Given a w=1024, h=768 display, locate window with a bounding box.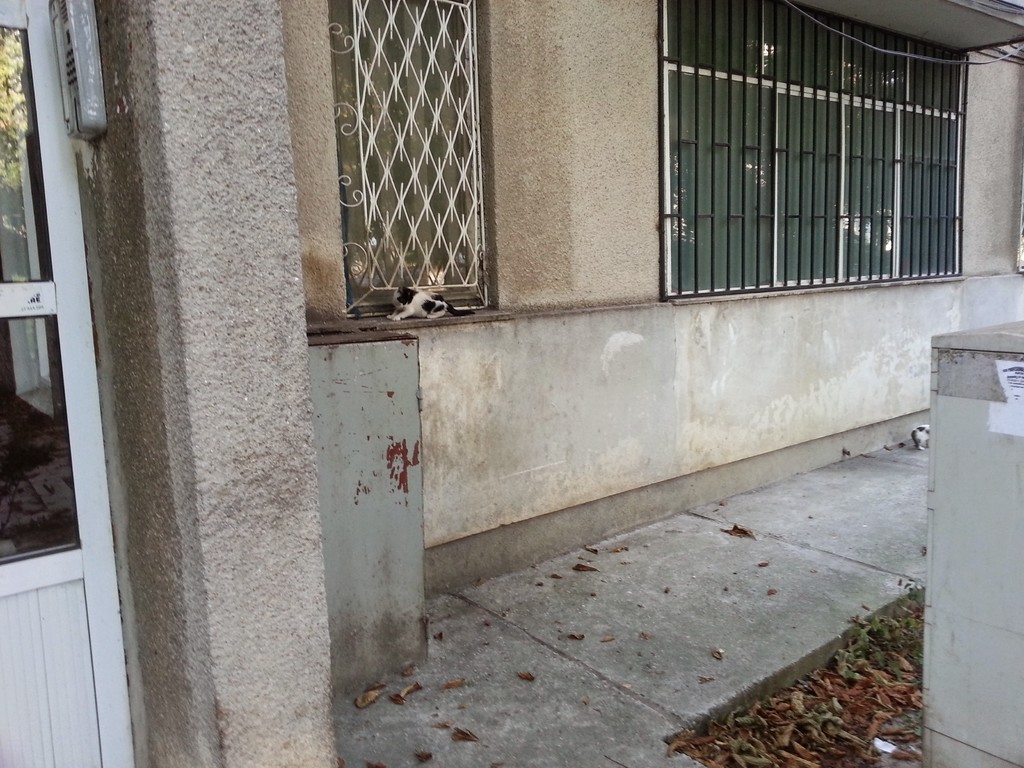
Located: [x1=673, y1=3, x2=985, y2=293].
